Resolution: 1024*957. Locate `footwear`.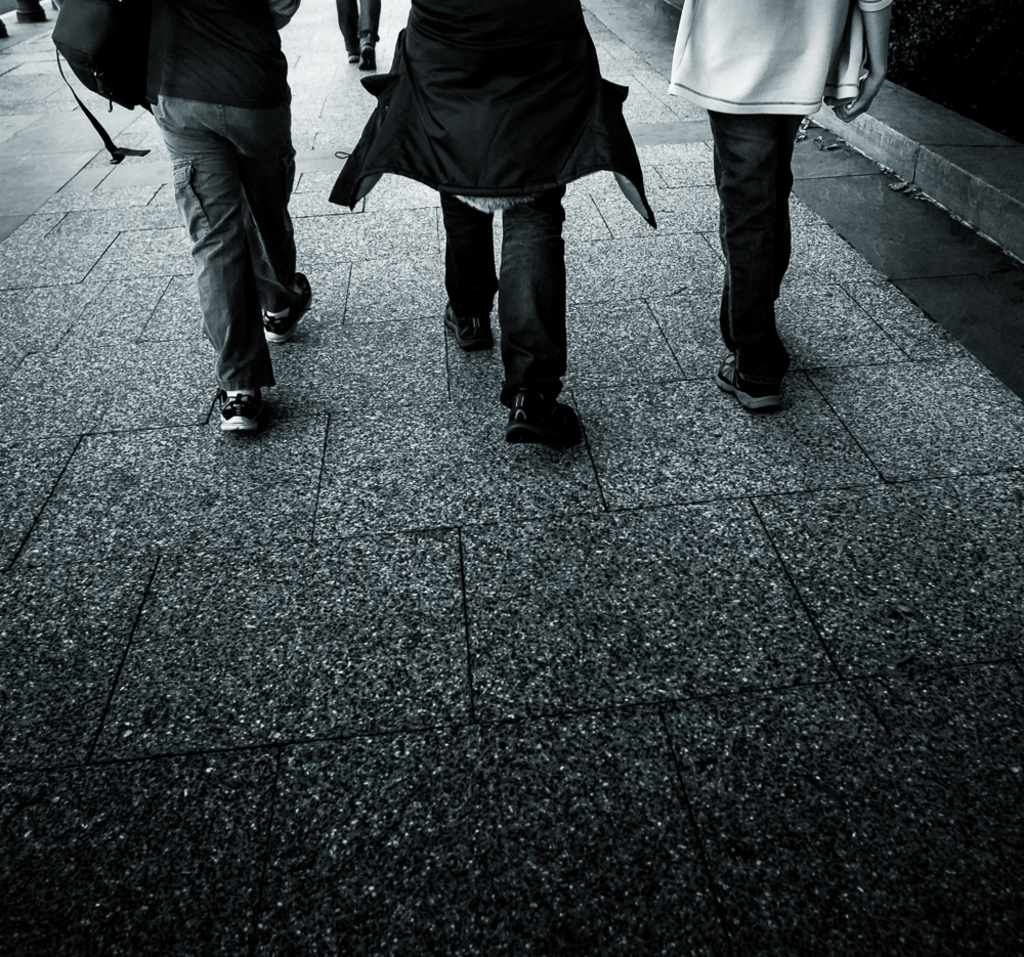
Rect(209, 391, 266, 431).
